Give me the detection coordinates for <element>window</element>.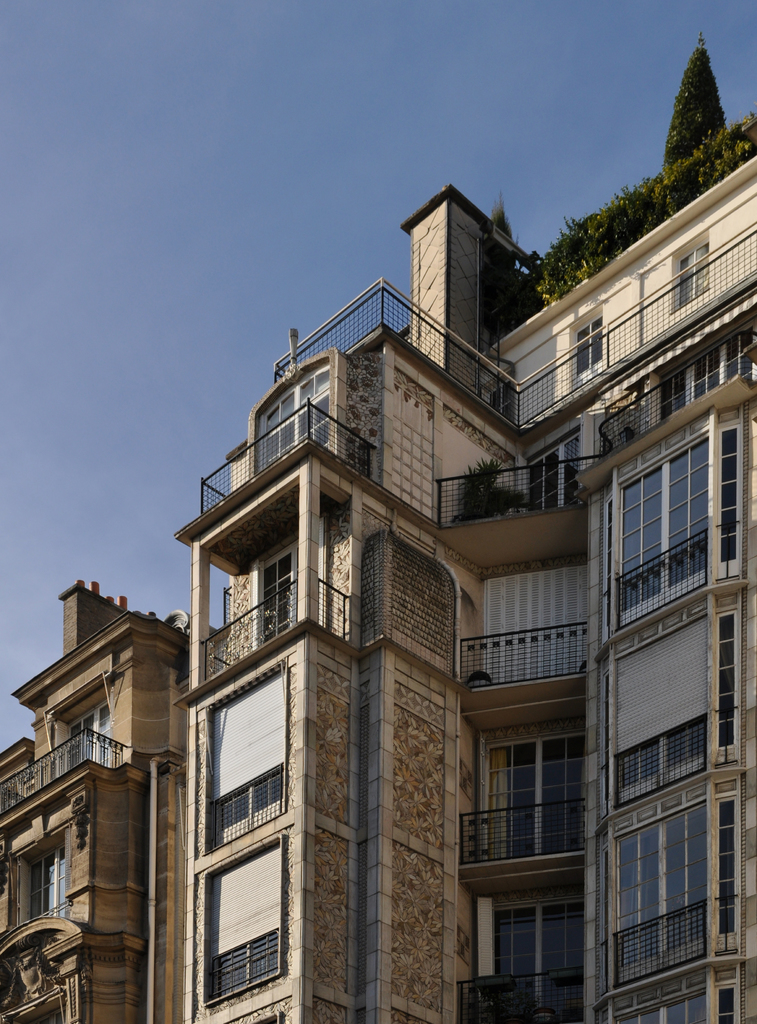
3, 830, 81, 926.
